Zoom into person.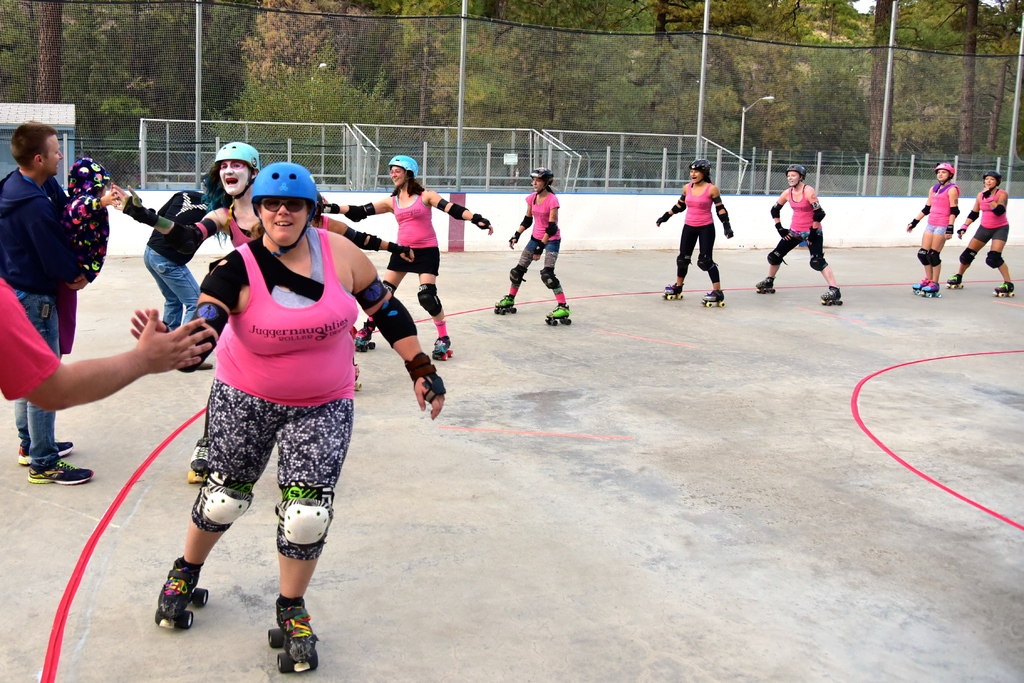
Zoom target: [653, 160, 733, 309].
